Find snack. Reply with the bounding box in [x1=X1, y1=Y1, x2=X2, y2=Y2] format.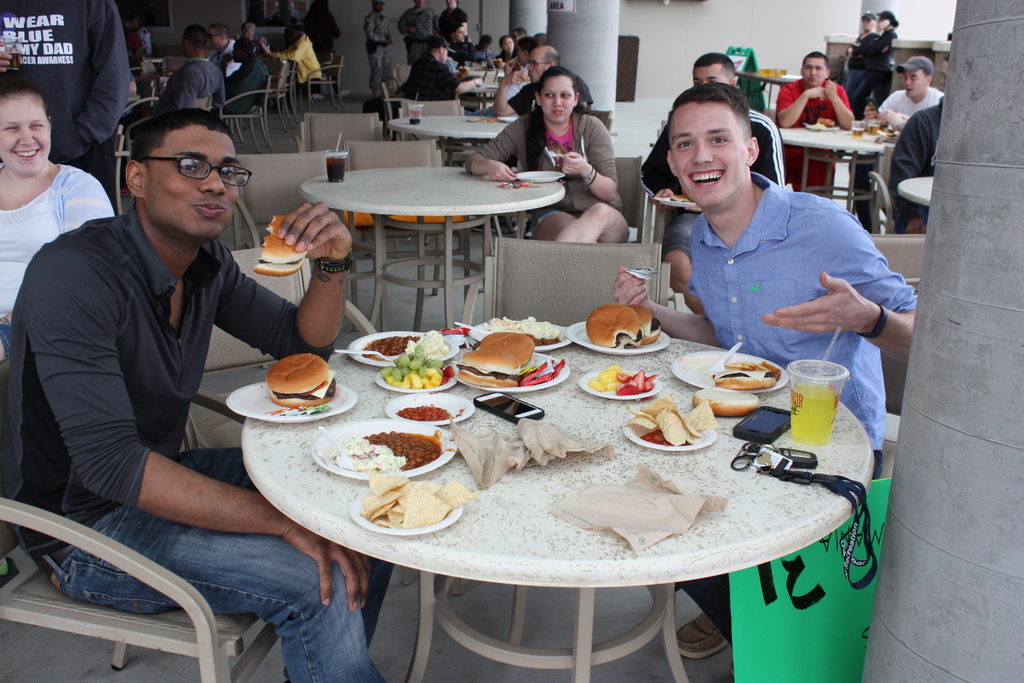
[x1=356, y1=468, x2=469, y2=527].
